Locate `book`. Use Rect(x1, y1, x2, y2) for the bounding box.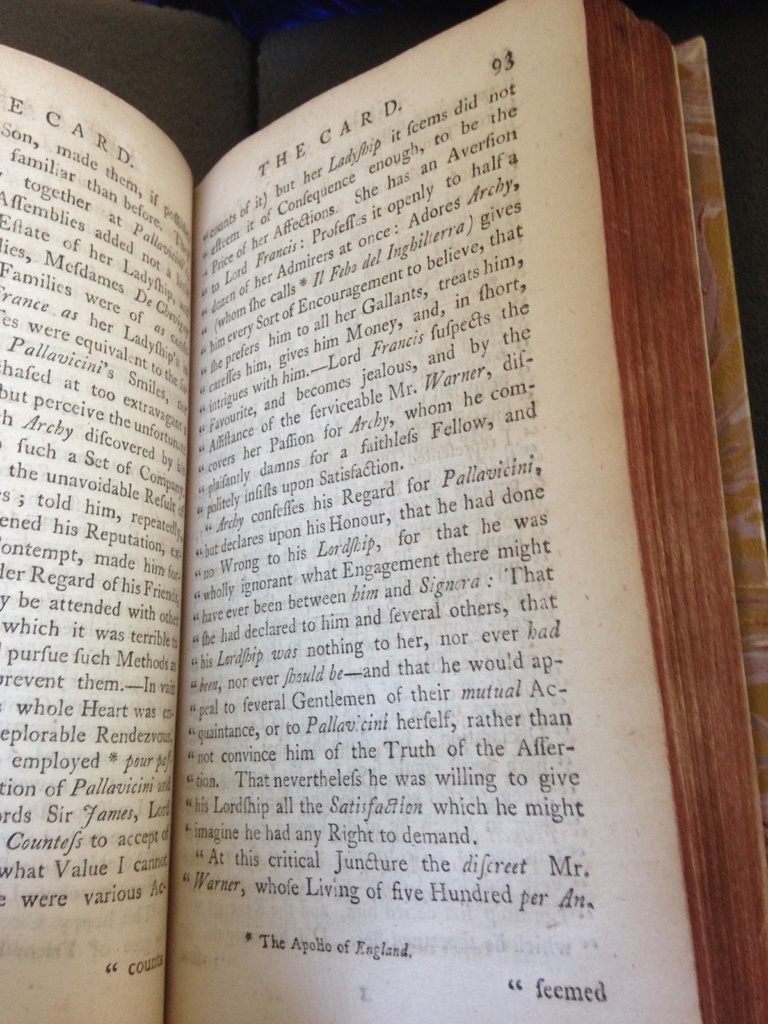
Rect(0, 0, 767, 1023).
